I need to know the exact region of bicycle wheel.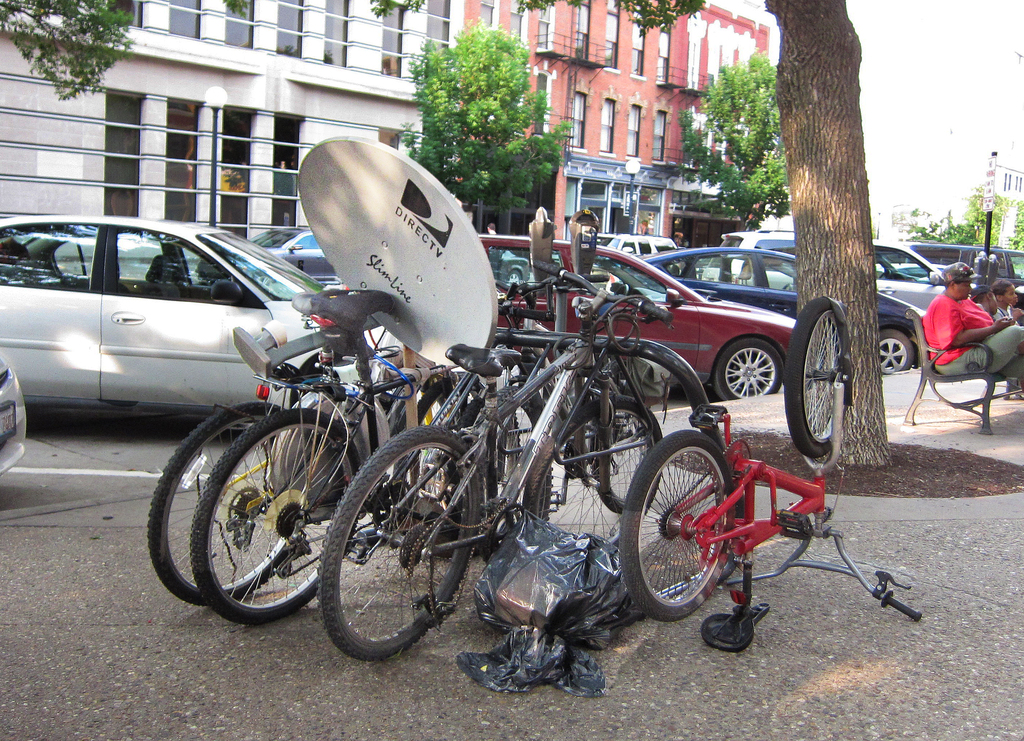
Region: <box>189,407,358,628</box>.
